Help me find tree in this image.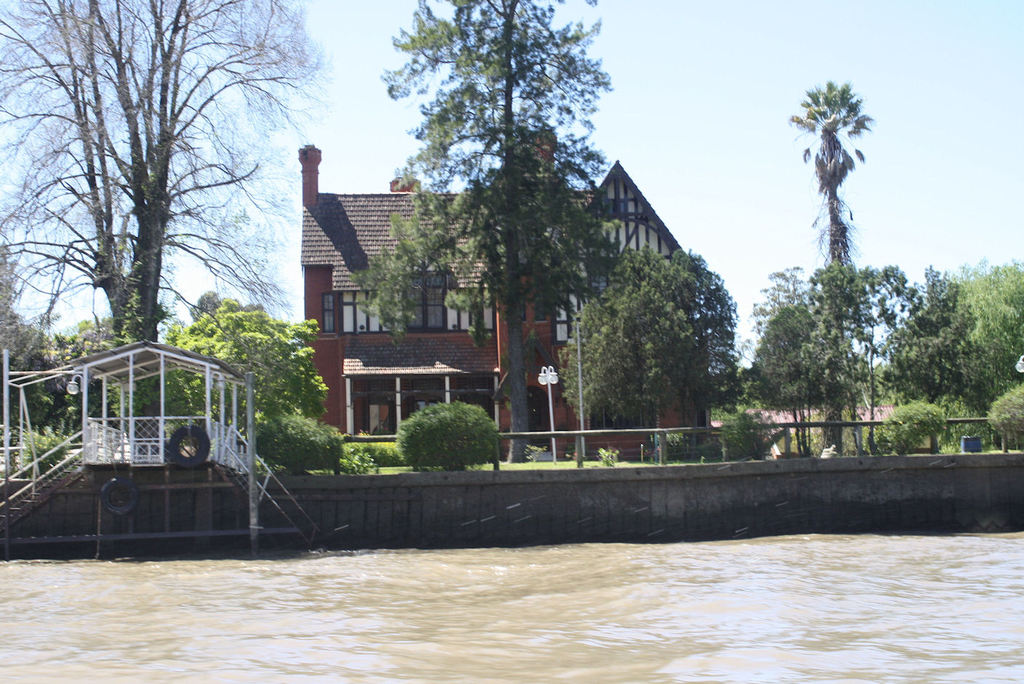
Found it: left=558, top=237, right=750, bottom=448.
